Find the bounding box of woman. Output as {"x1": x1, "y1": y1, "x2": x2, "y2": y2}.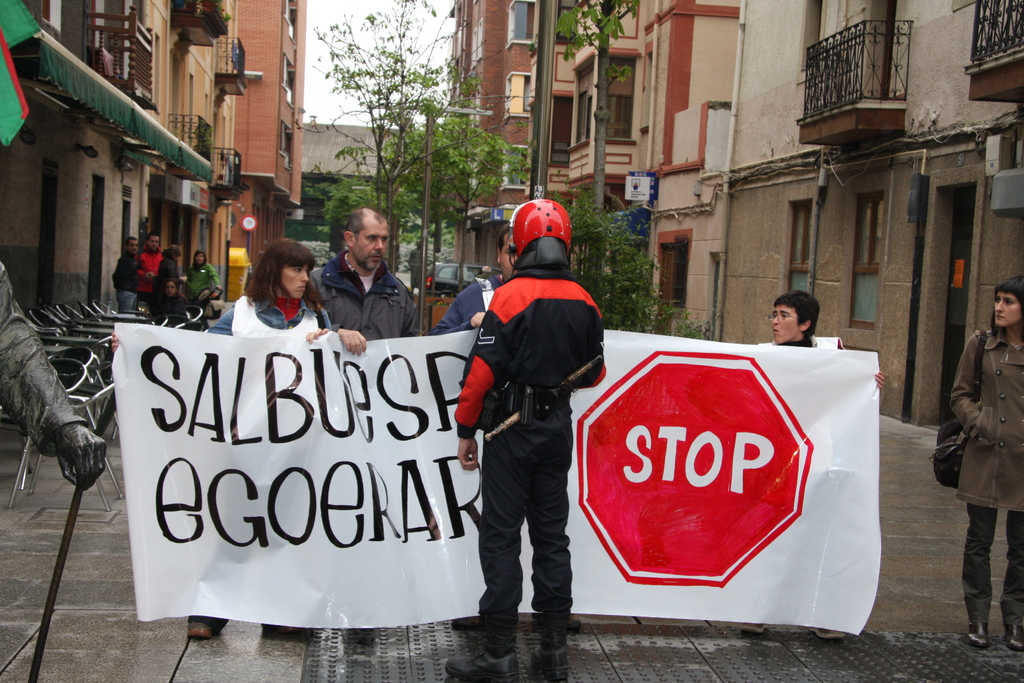
{"x1": 740, "y1": 293, "x2": 885, "y2": 642}.
